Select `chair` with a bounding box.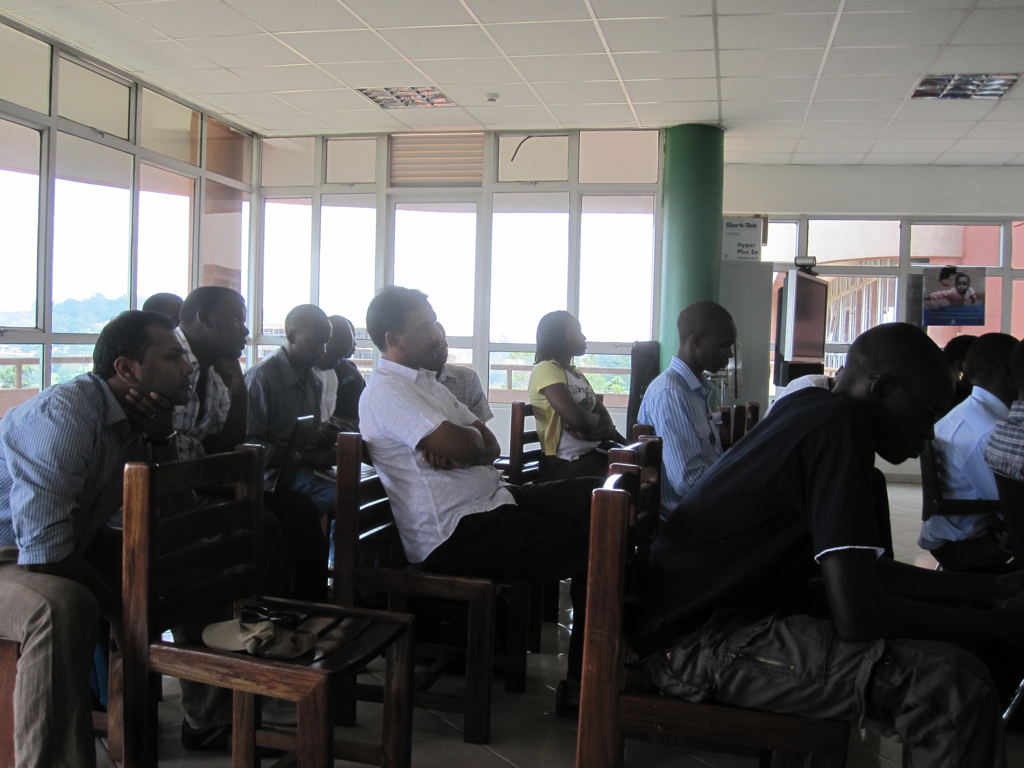
(left=91, top=487, right=388, bottom=751).
